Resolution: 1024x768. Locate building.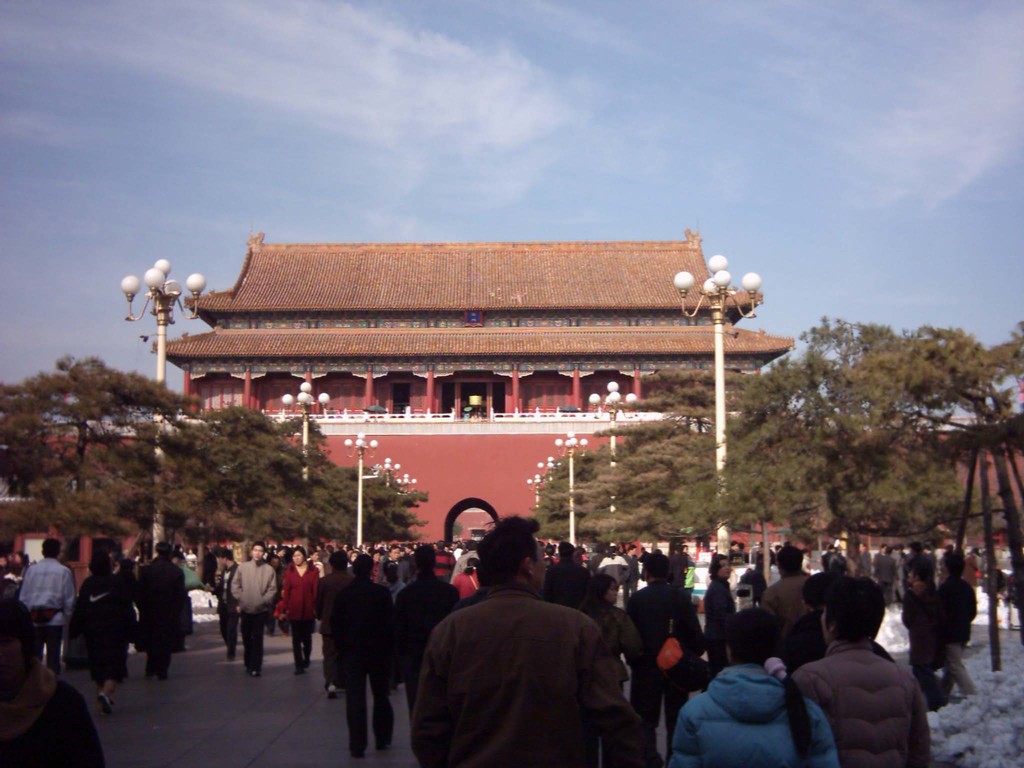
select_region(114, 196, 815, 579).
